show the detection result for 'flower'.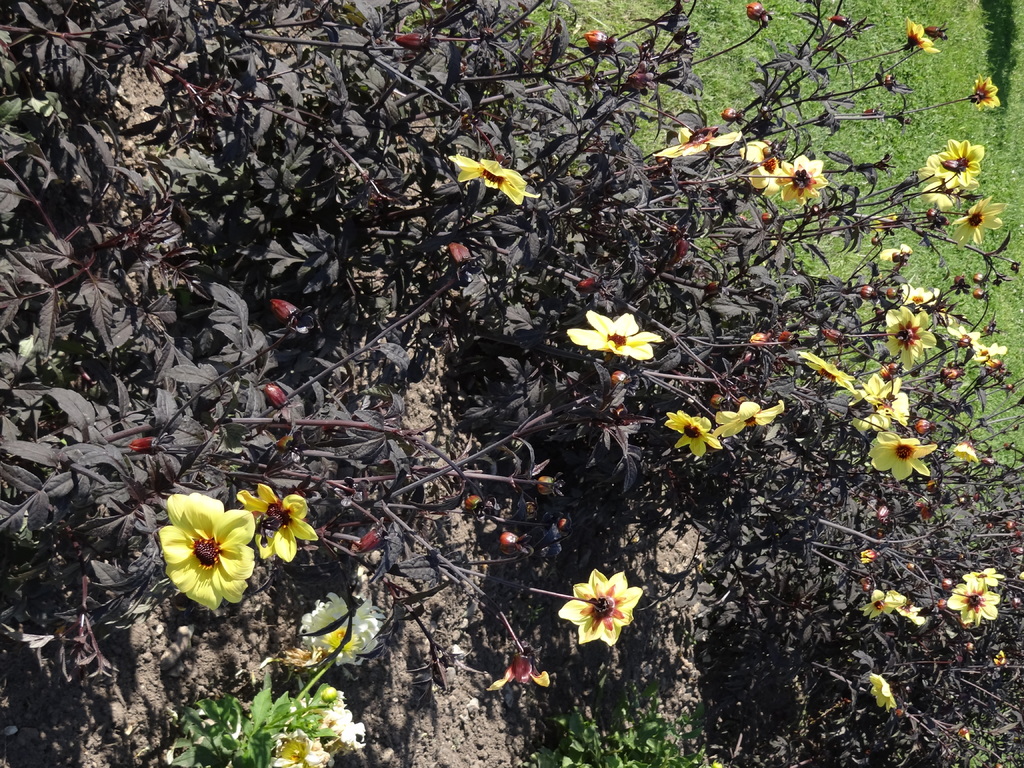
294:590:388:669.
